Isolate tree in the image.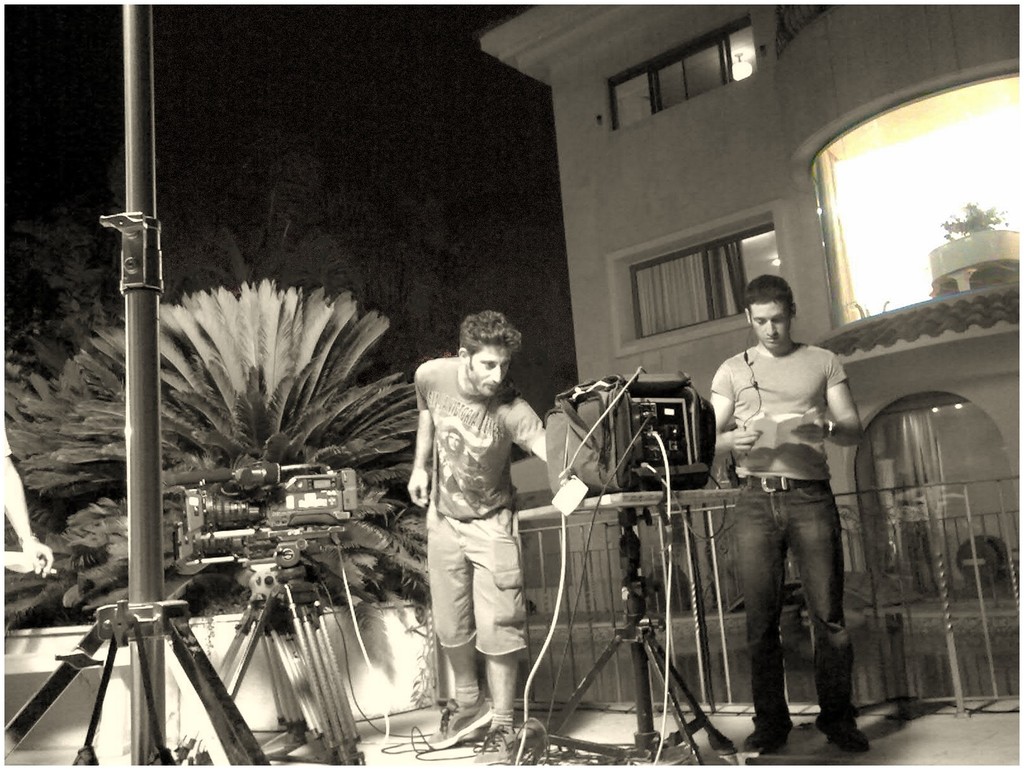
Isolated region: 0, 8, 584, 426.
